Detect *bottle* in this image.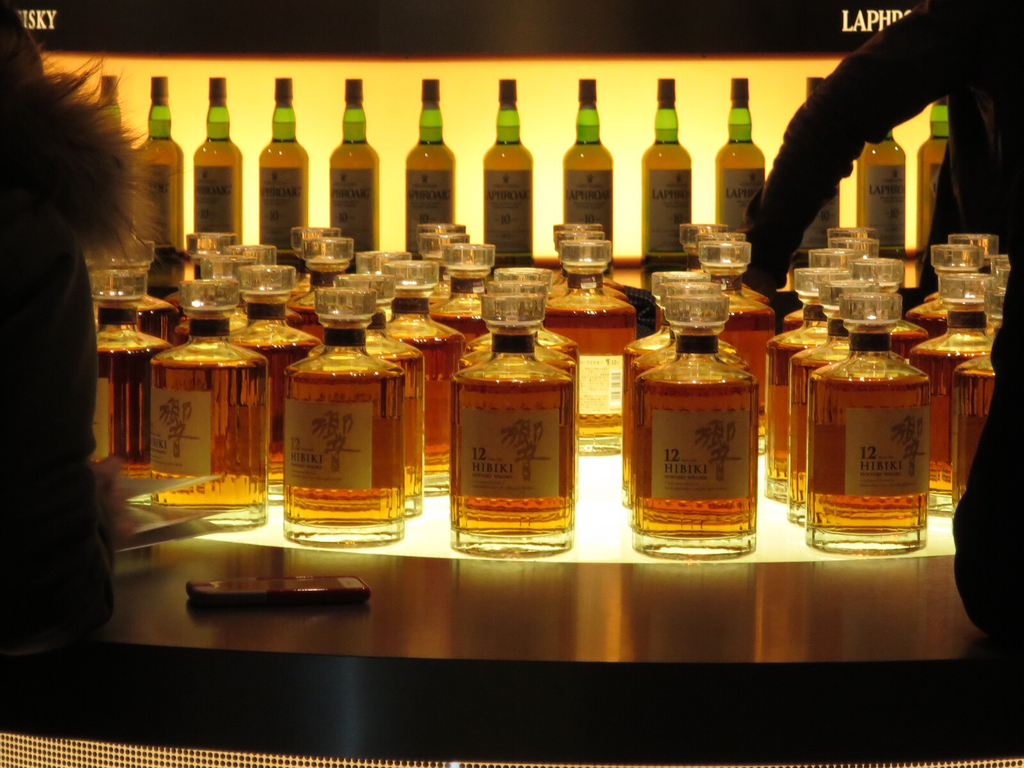
Detection: crop(194, 76, 246, 246).
